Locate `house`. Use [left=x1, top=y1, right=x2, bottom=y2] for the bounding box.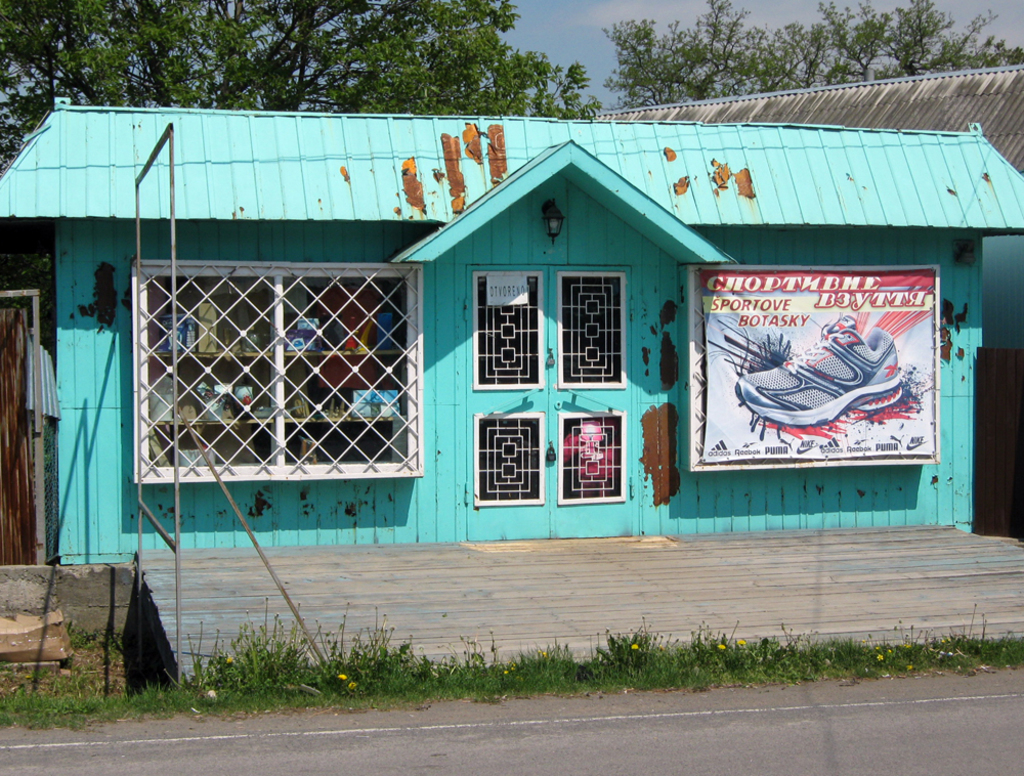
[left=0, top=99, right=1023, bottom=571].
